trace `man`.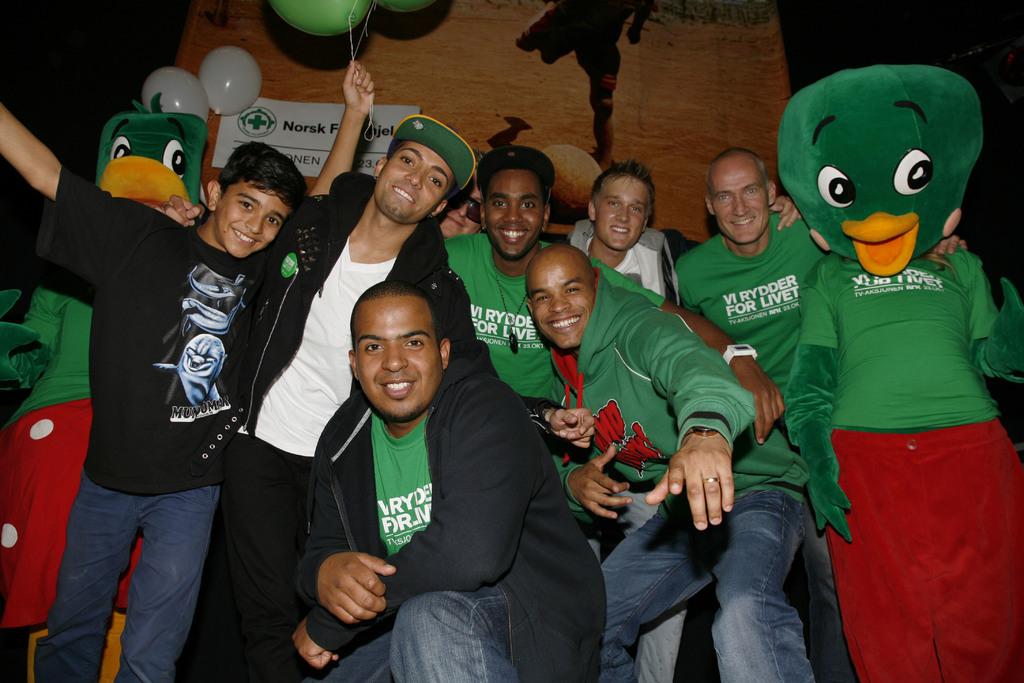
Traced to (left=675, top=147, right=968, bottom=682).
